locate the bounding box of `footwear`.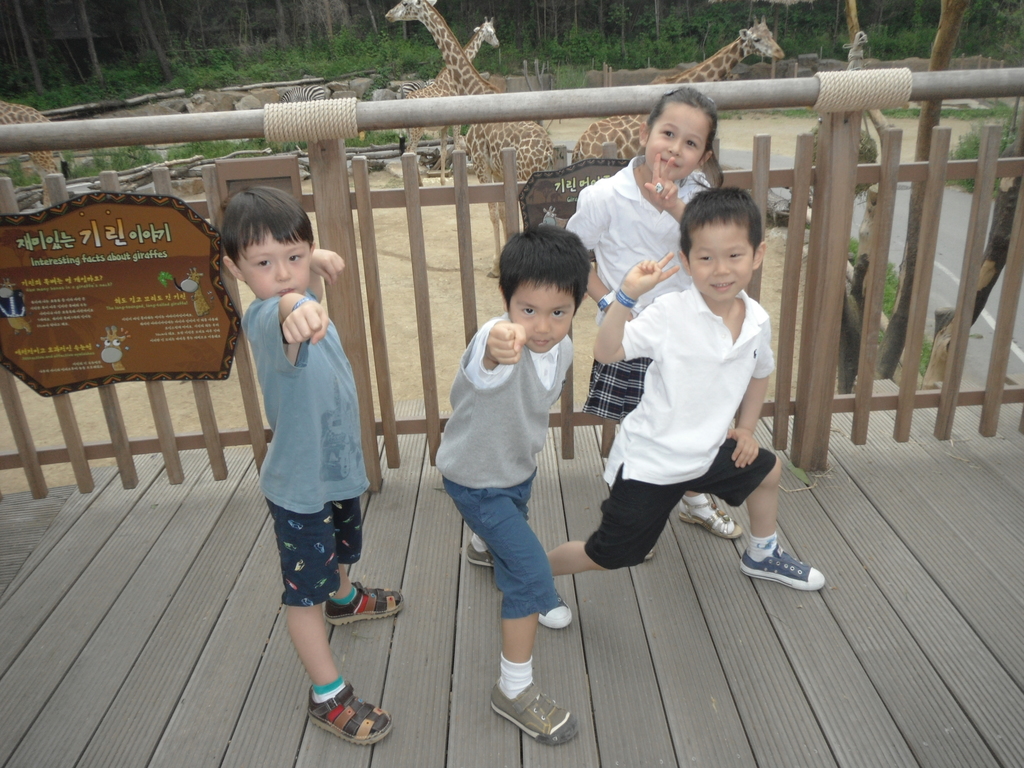
Bounding box: box(676, 496, 741, 538).
